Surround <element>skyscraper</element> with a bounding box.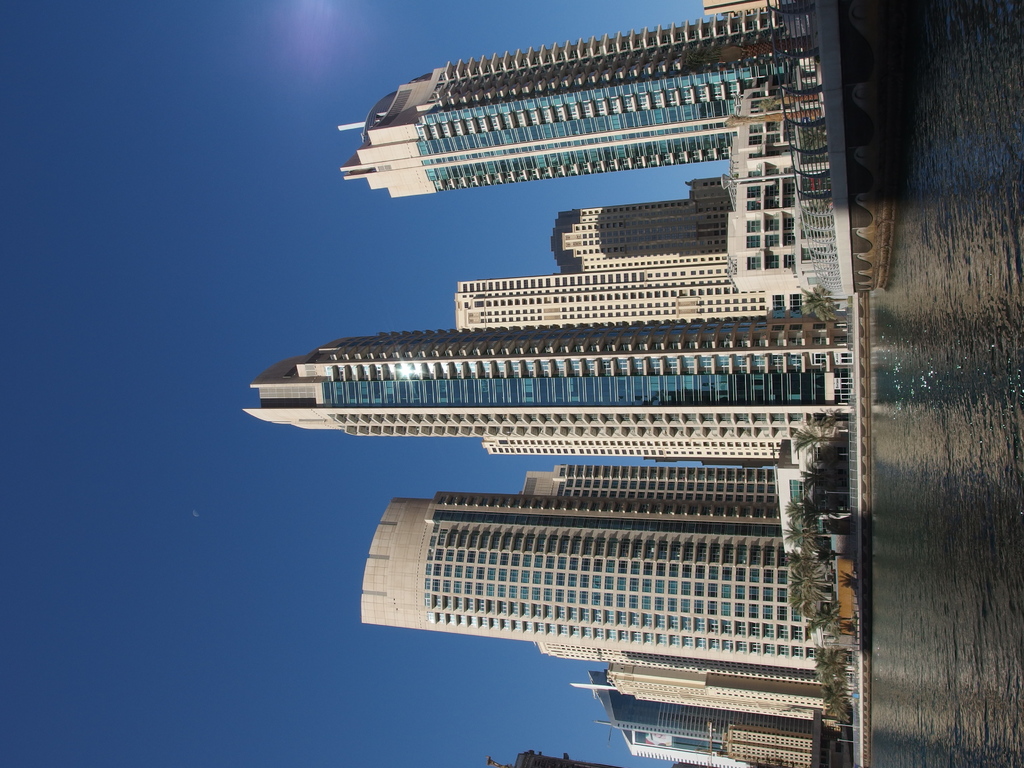
{"x1": 333, "y1": 0, "x2": 778, "y2": 203}.
